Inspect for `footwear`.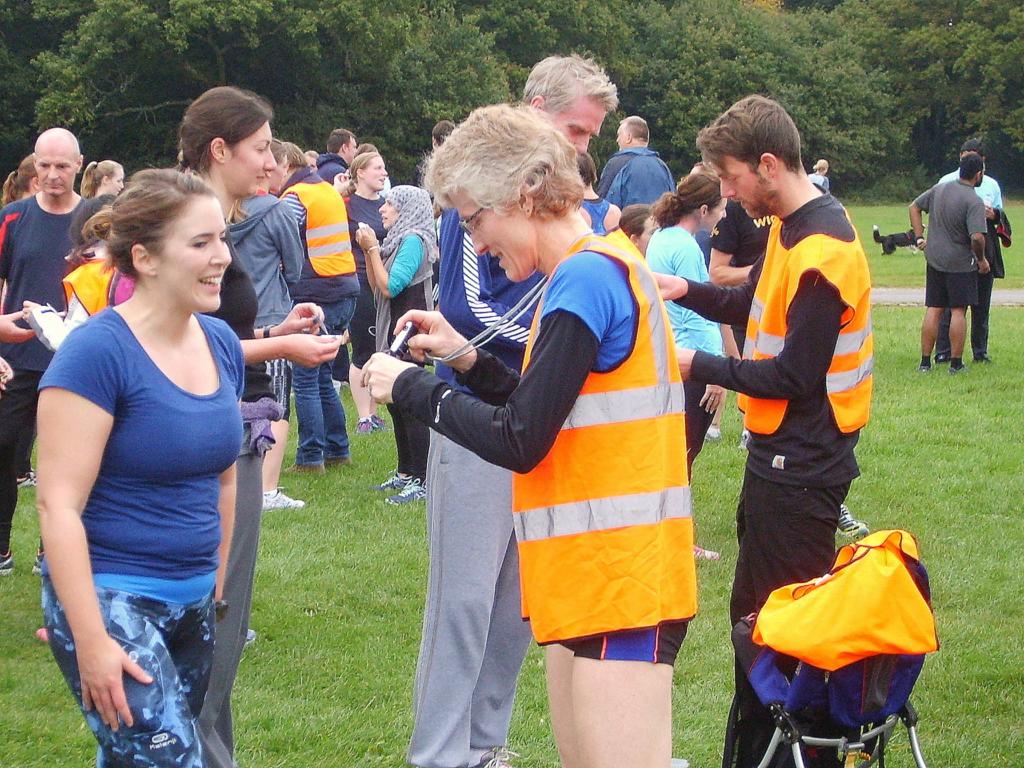
Inspection: rect(324, 458, 349, 474).
